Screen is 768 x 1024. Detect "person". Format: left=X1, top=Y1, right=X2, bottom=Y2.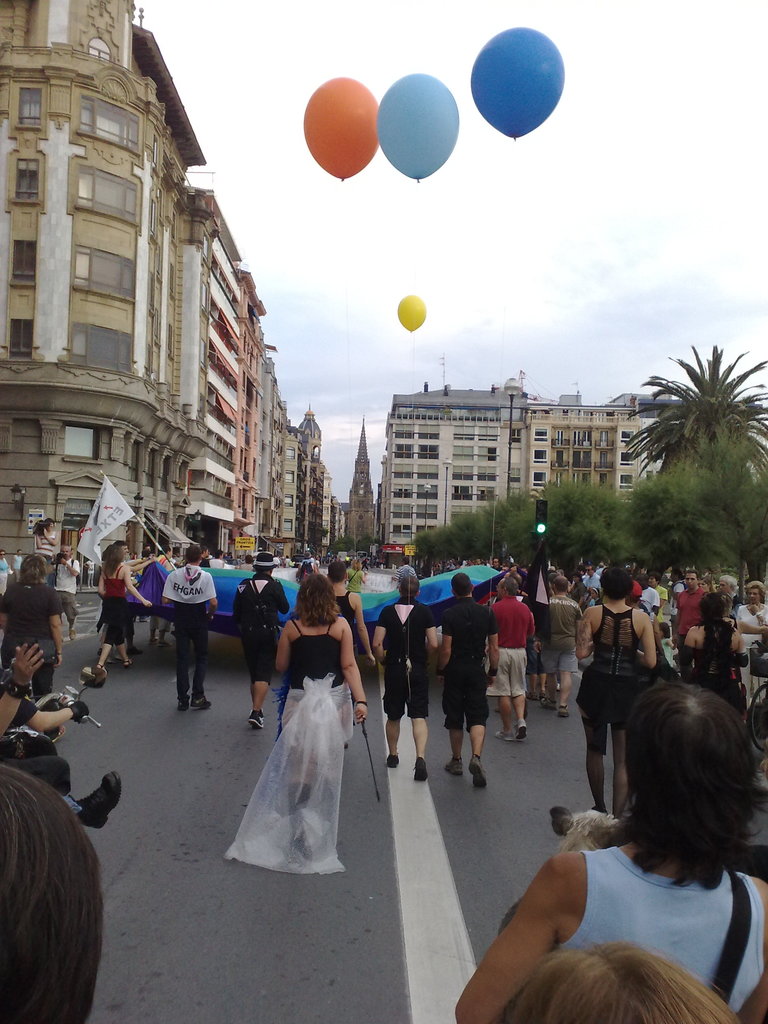
left=162, top=543, right=223, bottom=716.
